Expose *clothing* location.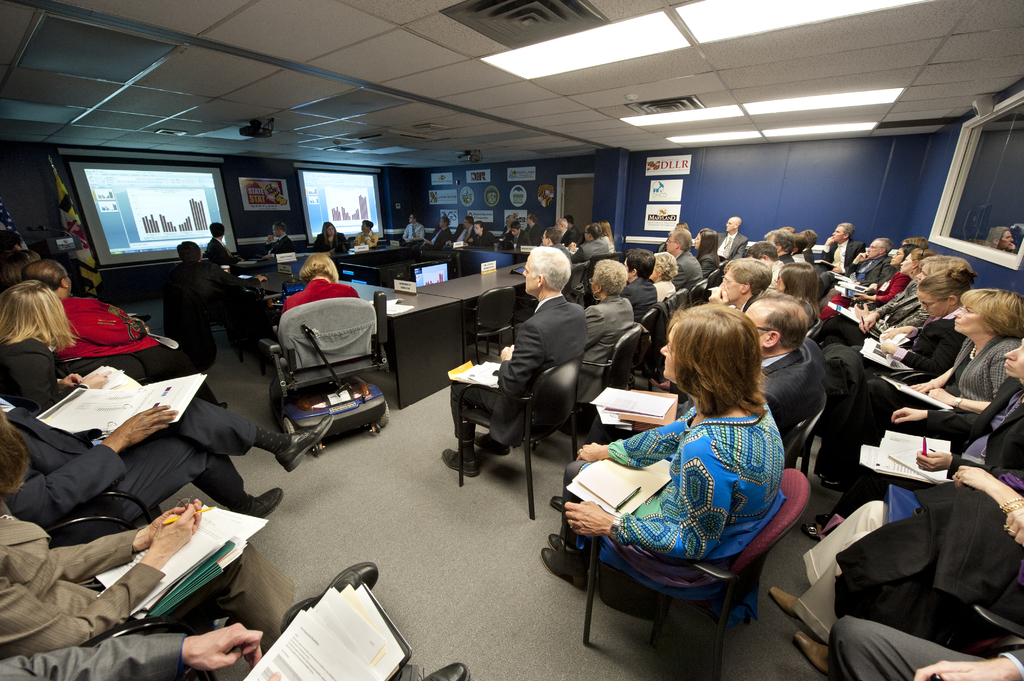
Exposed at locate(170, 257, 244, 293).
